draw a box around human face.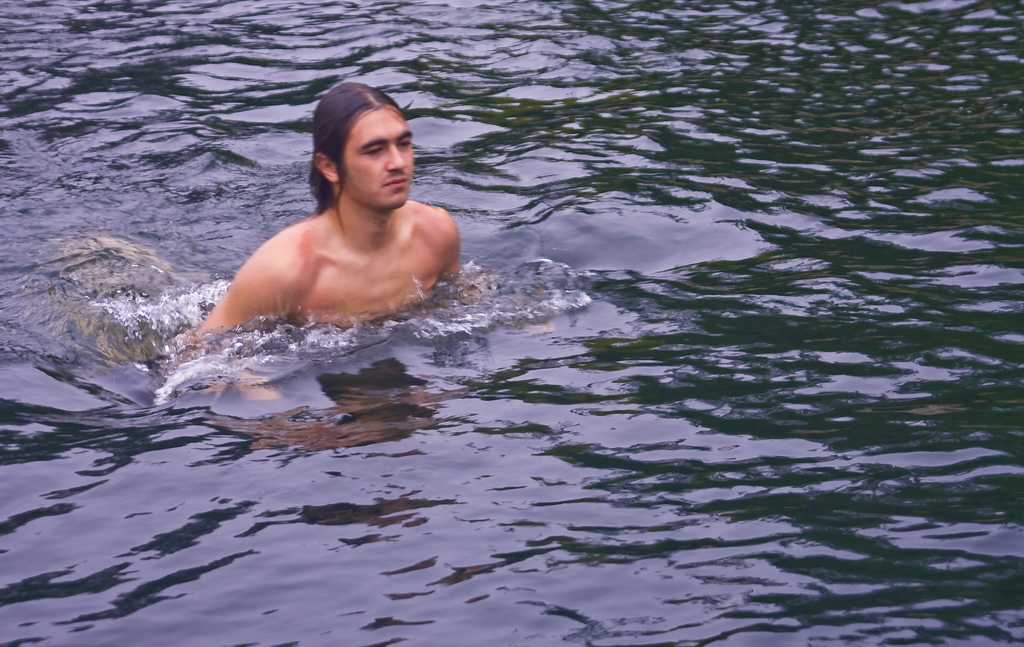
[x1=346, y1=106, x2=413, y2=209].
